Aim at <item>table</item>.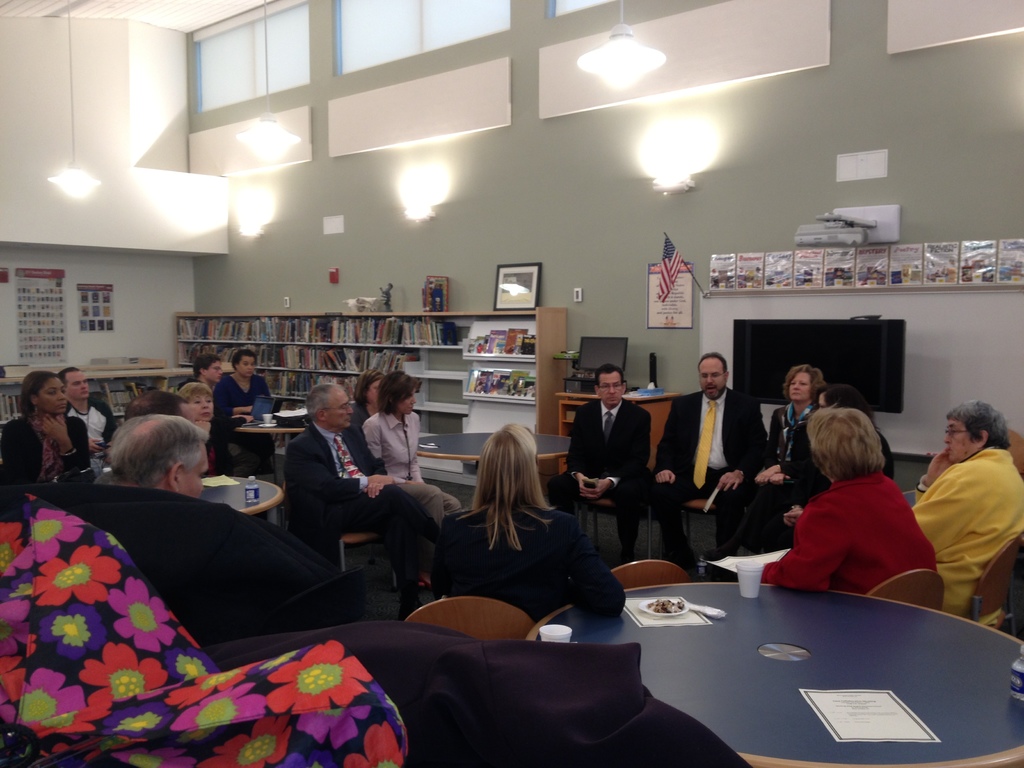
Aimed at left=235, top=413, right=304, bottom=474.
